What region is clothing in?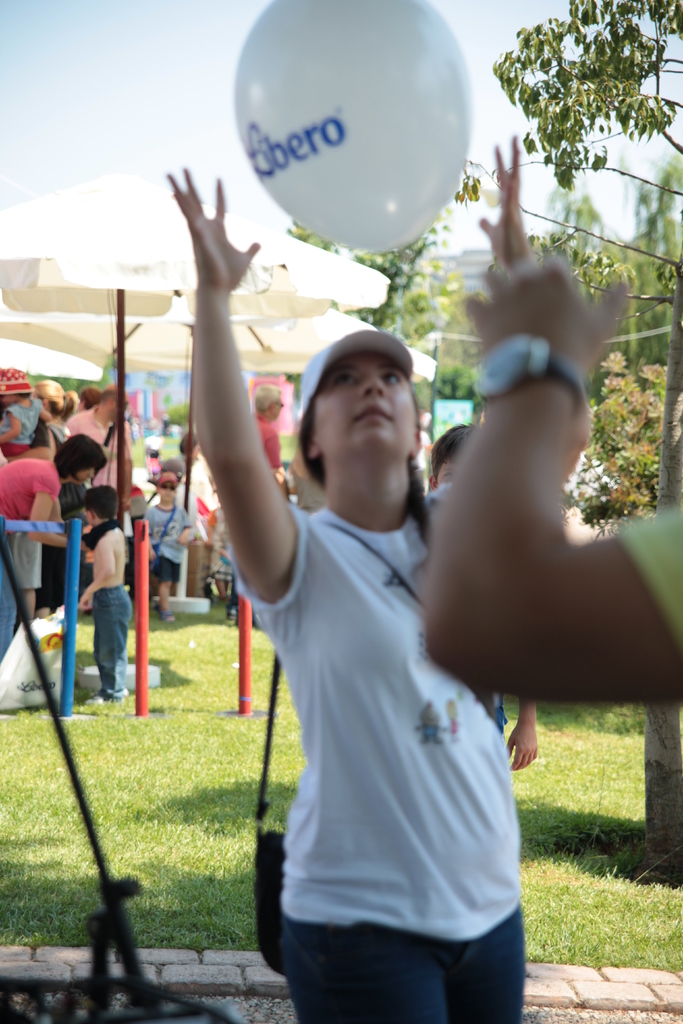
0,462,58,669.
